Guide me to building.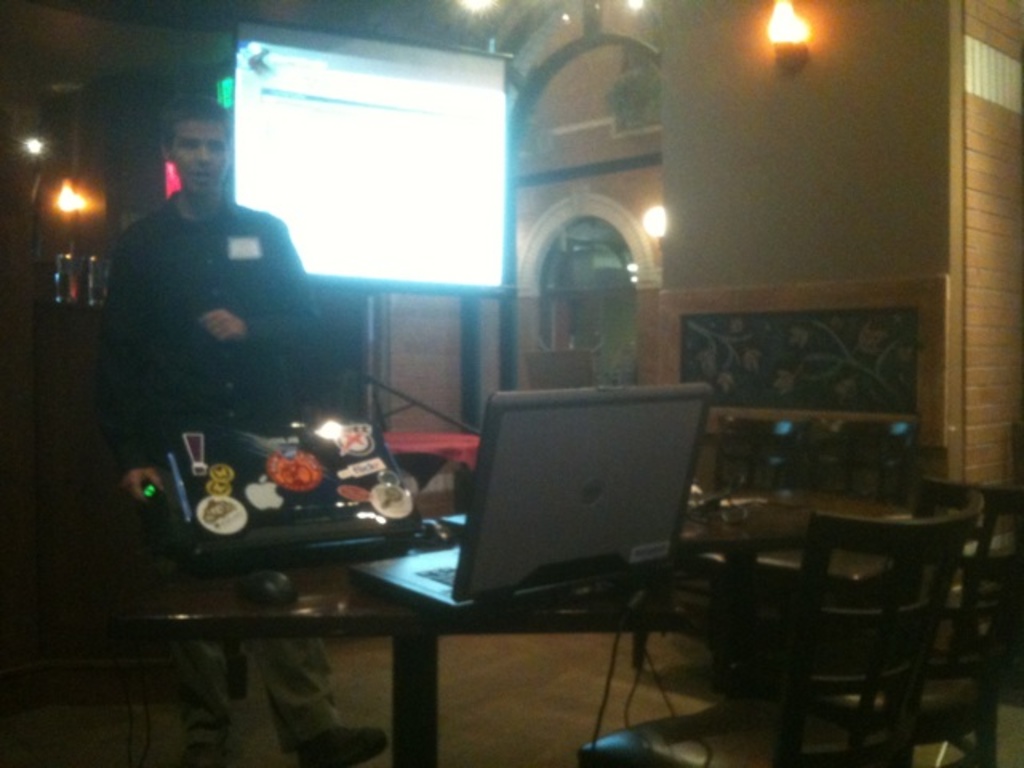
Guidance: {"x1": 0, "y1": 0, "x2": 1022, "y2": 766}.
